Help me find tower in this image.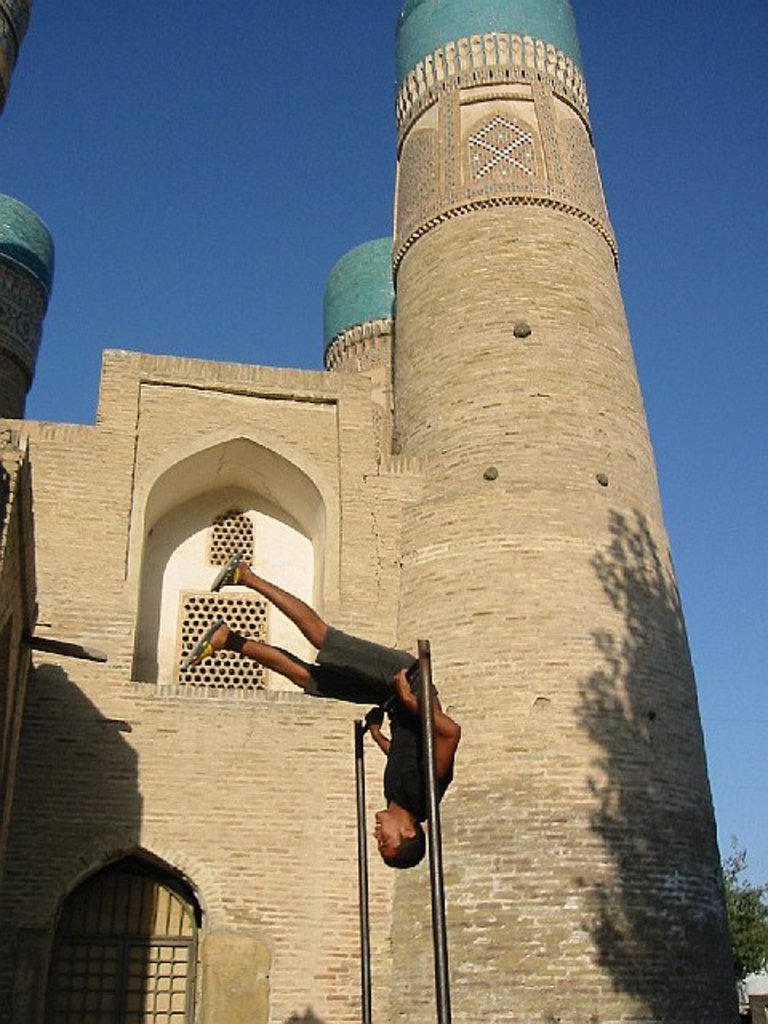
Found it: 318, 232, 397, 374.
